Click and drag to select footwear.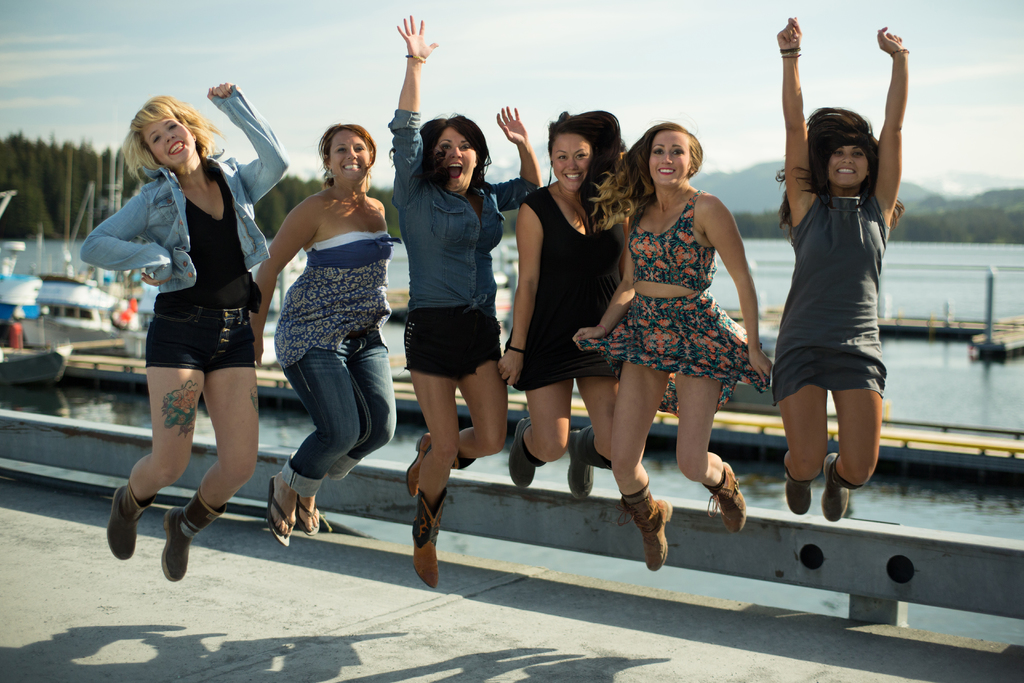
Selection: (508, 416, 547, 491).
